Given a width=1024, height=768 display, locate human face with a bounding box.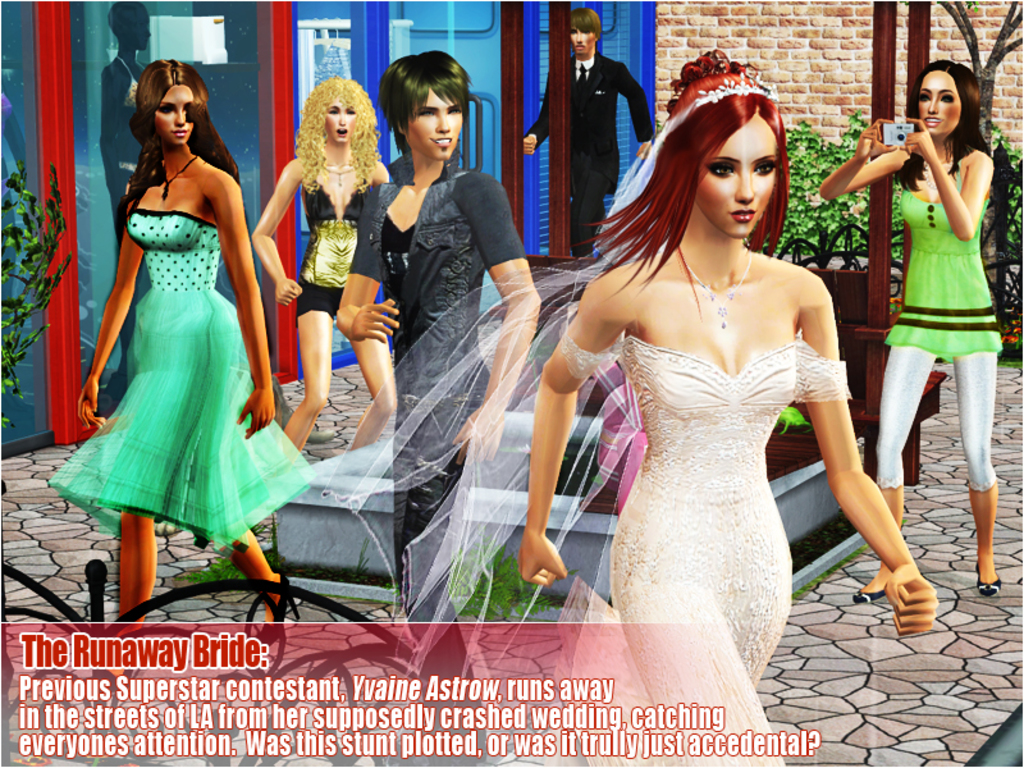
Located: crop(918, 72, 957, 132).
